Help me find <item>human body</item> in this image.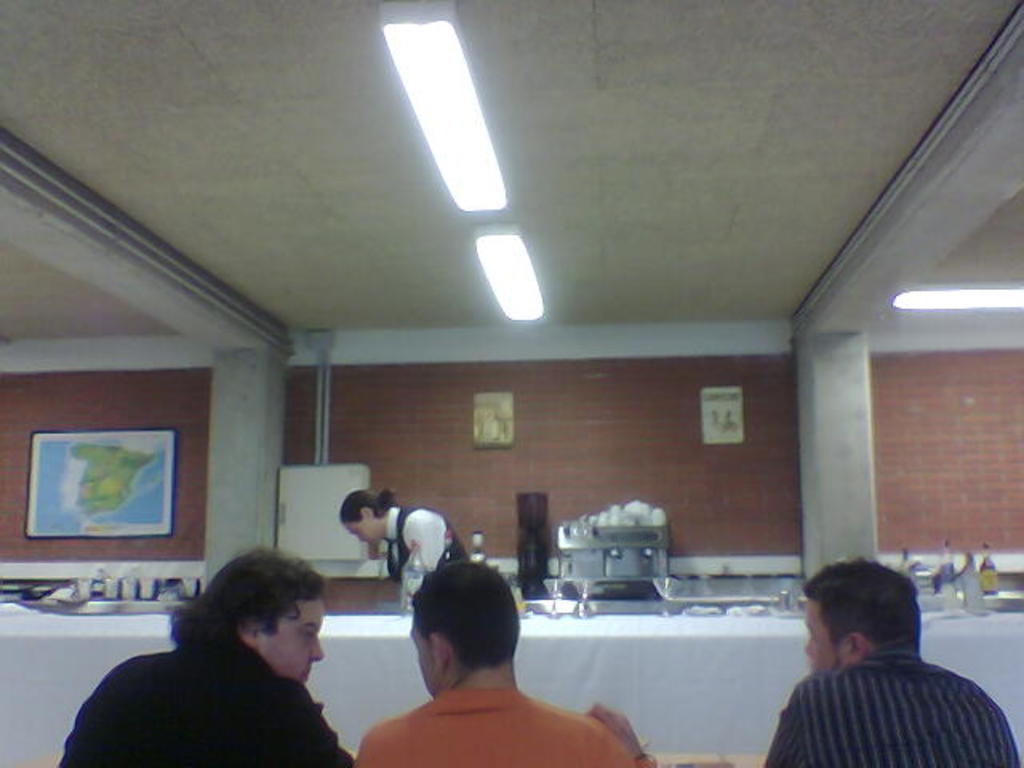
Found it: select_region(59, 552, 347, 766).
